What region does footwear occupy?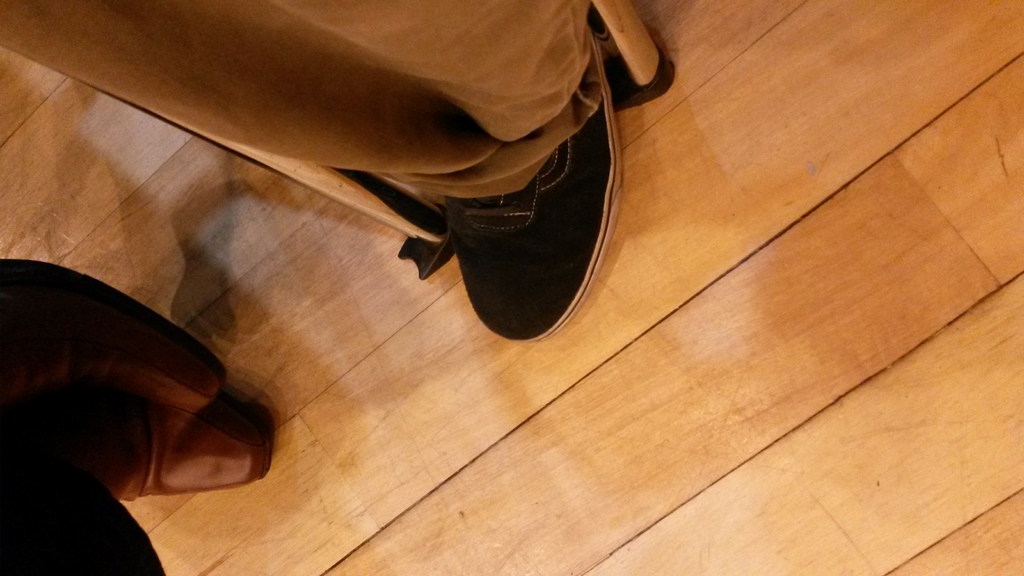
(x1=388, y1=89, x2=637, y2=344).
